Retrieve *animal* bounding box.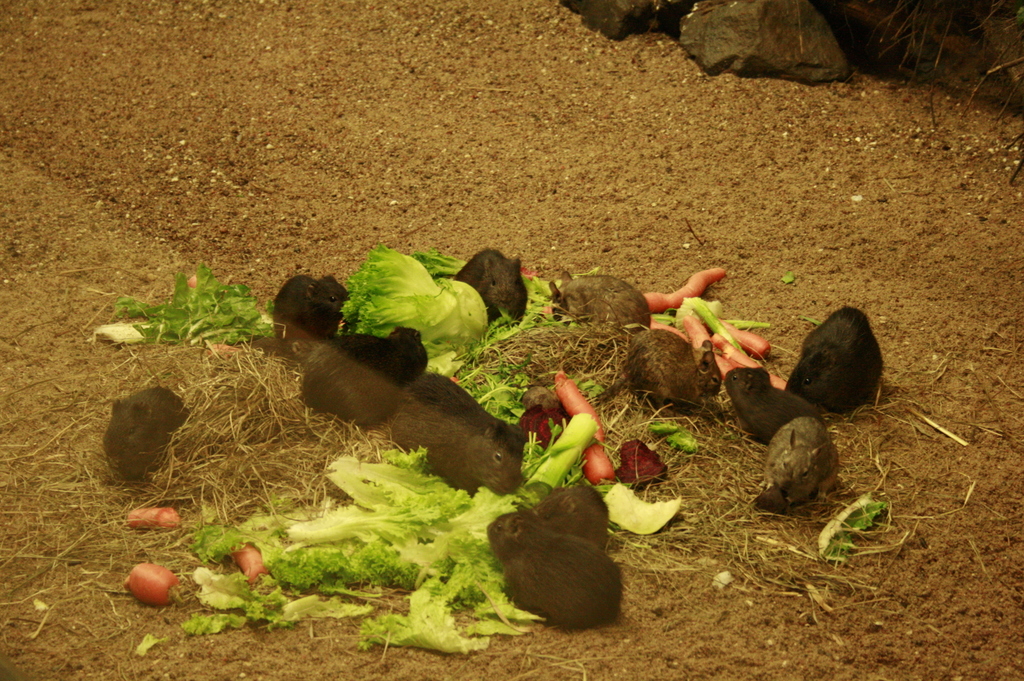
Bounding box: (x1=299, y1=321, x2=426, y2=426).
